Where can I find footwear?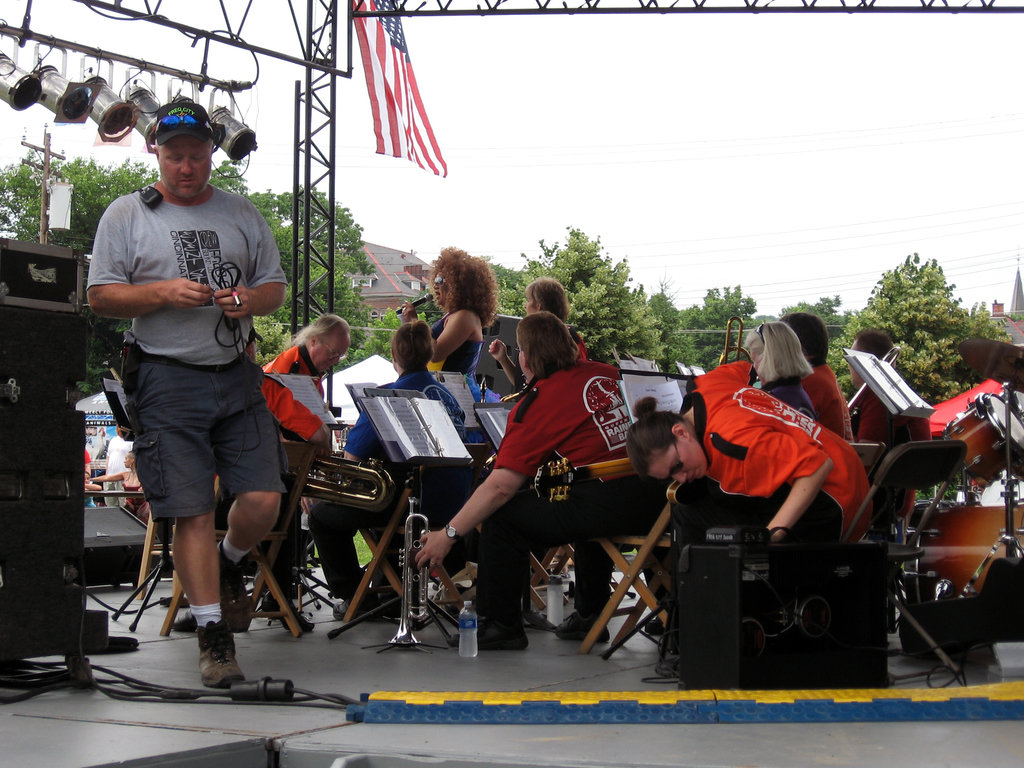
You can find it at 551 611 612 644.
